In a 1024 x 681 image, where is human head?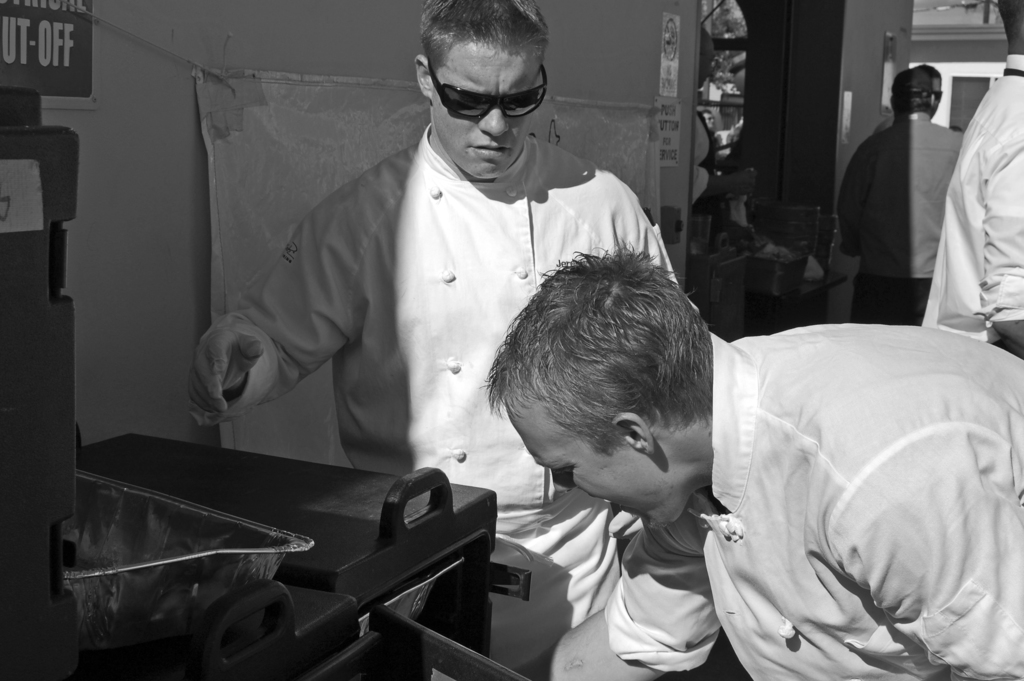
<bbox>995, 0, 1023, 53</bbox>.
